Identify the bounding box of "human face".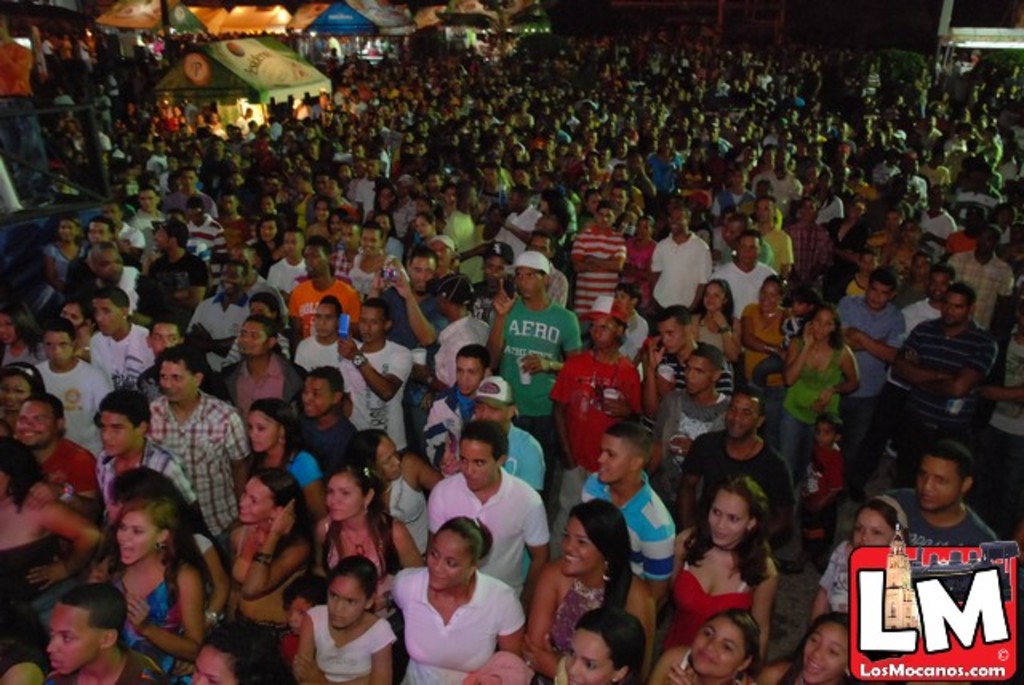
[left=461, top=443, right=490, bottom=490].
